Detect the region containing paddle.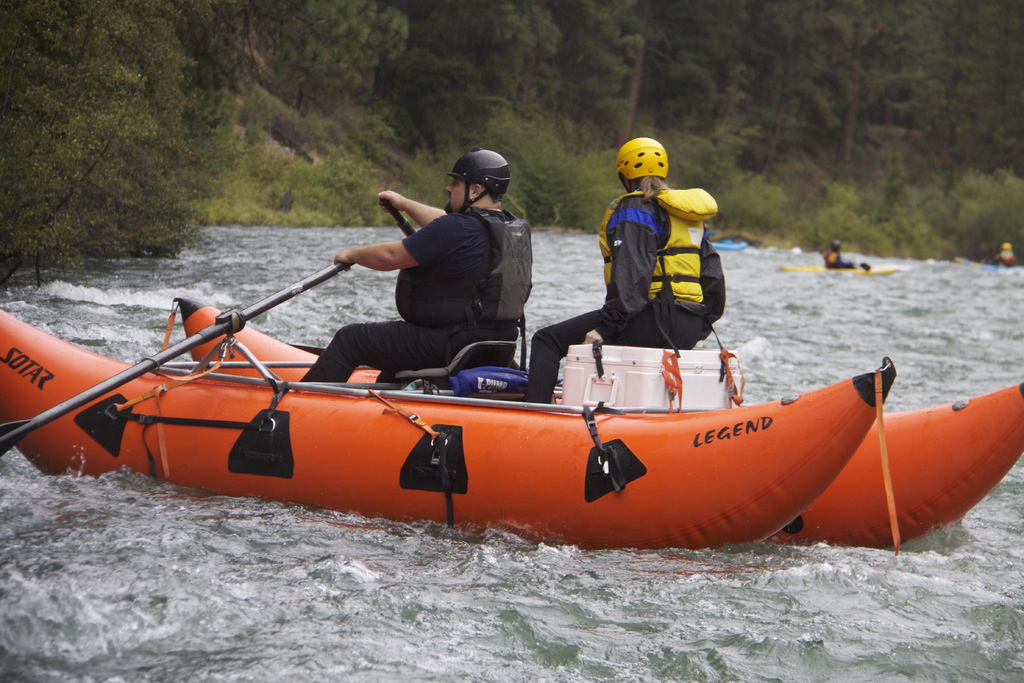
x1=380 y1=197 x2=523 y2=372.
